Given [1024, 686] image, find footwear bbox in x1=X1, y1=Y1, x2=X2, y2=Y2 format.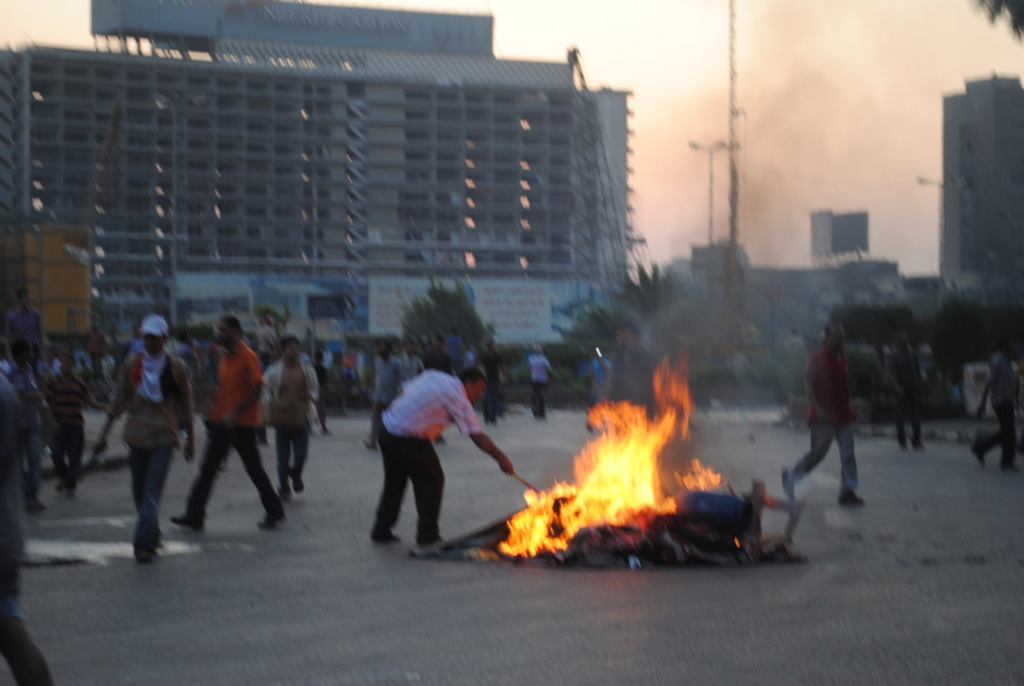
x1=827, y1=494, x2=861, y2=503.
